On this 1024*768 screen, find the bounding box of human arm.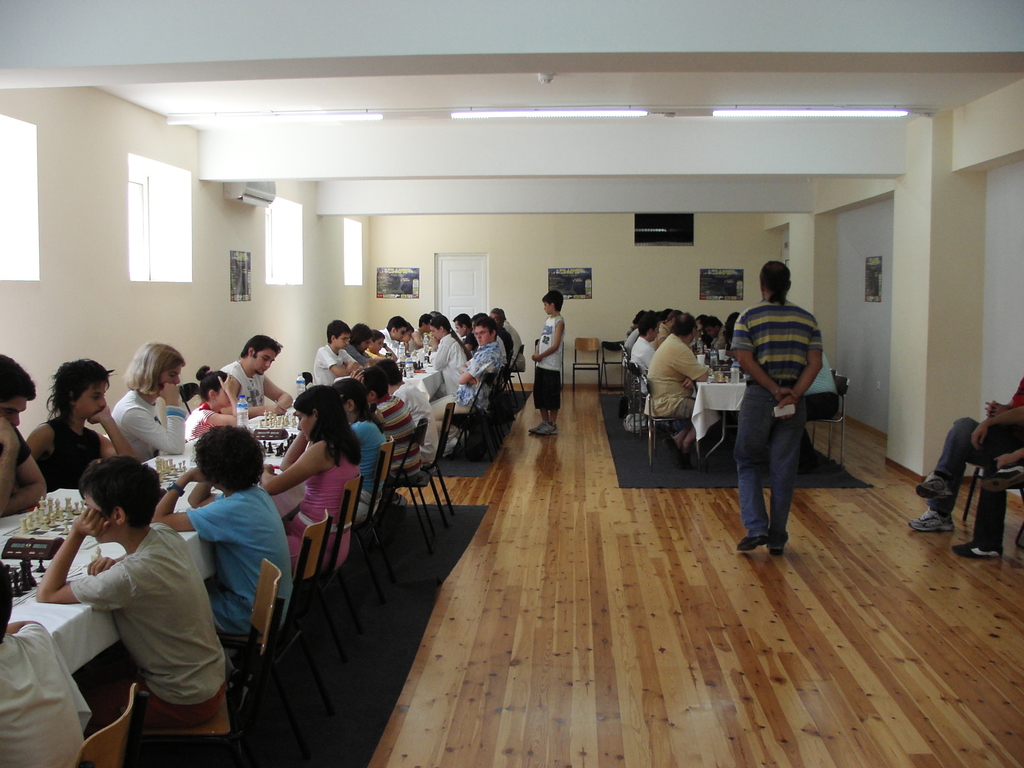
Bounding box: bbox=[532, 308, 566, 368].
